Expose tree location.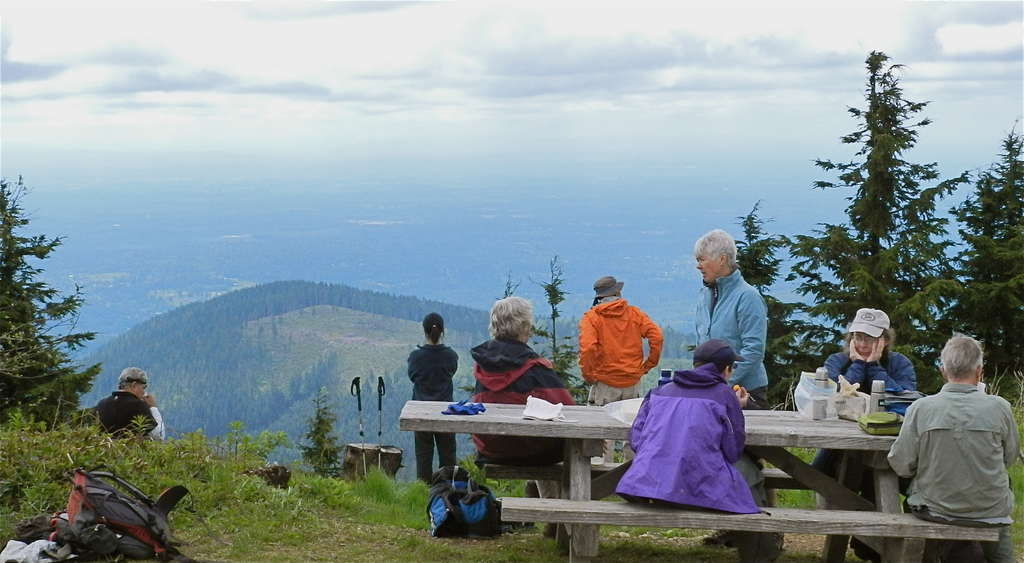
Exposed at locate(307, 399, 351, 485).
